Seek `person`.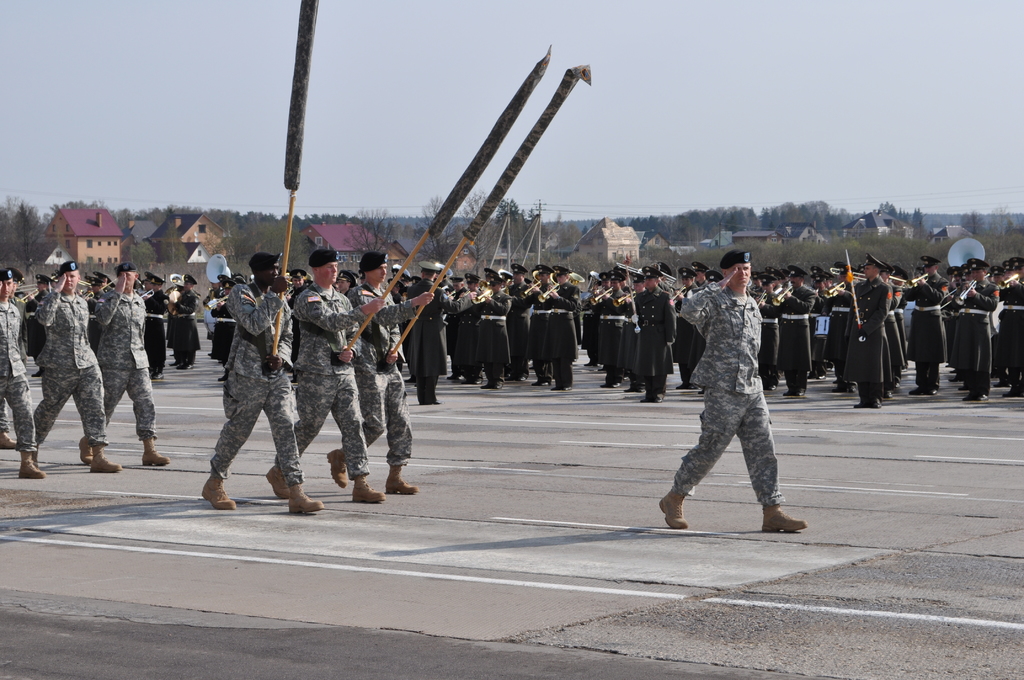
locate(324, 265, 416, 503).
